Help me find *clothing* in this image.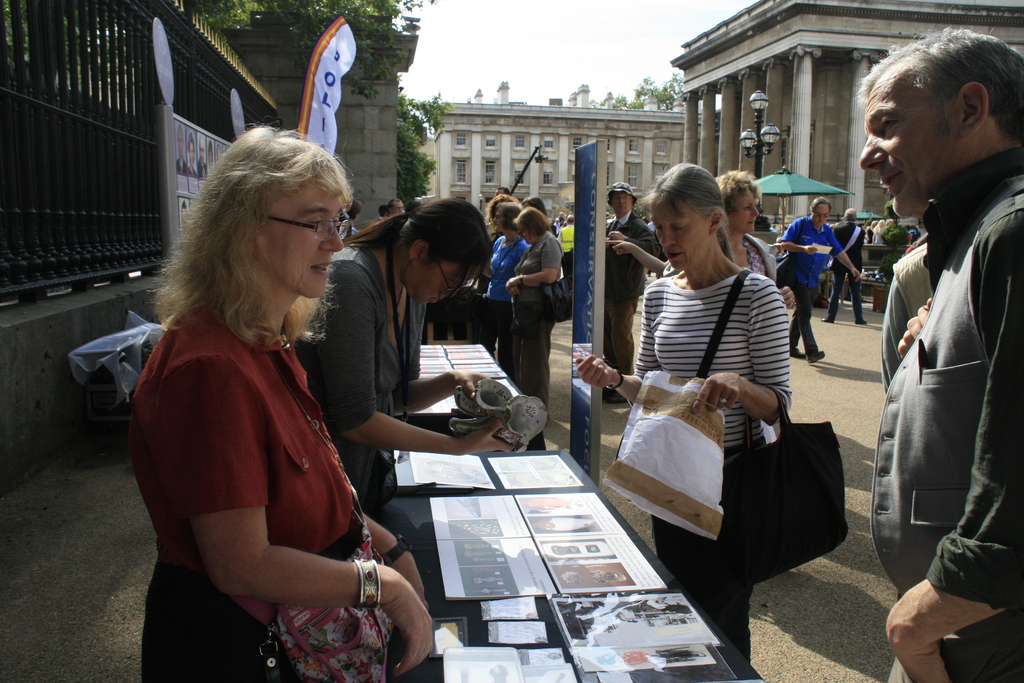
Found it: (x1=130, y1=243, x2=403, y2=646).
